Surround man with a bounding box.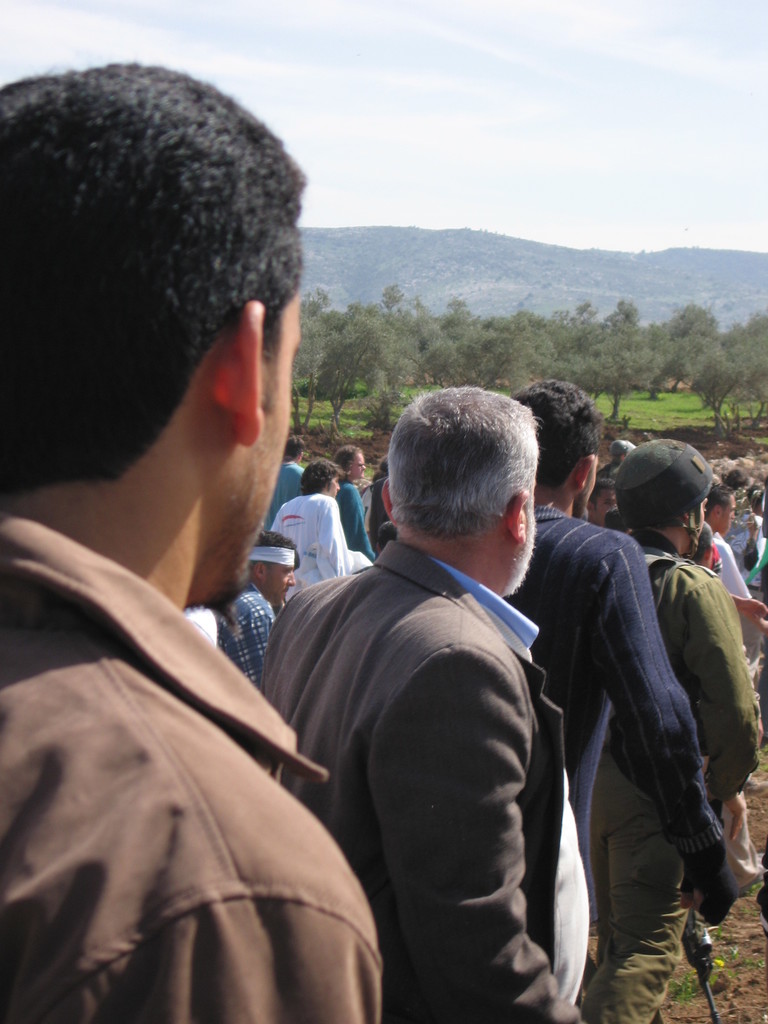
0:63:390:1023.
